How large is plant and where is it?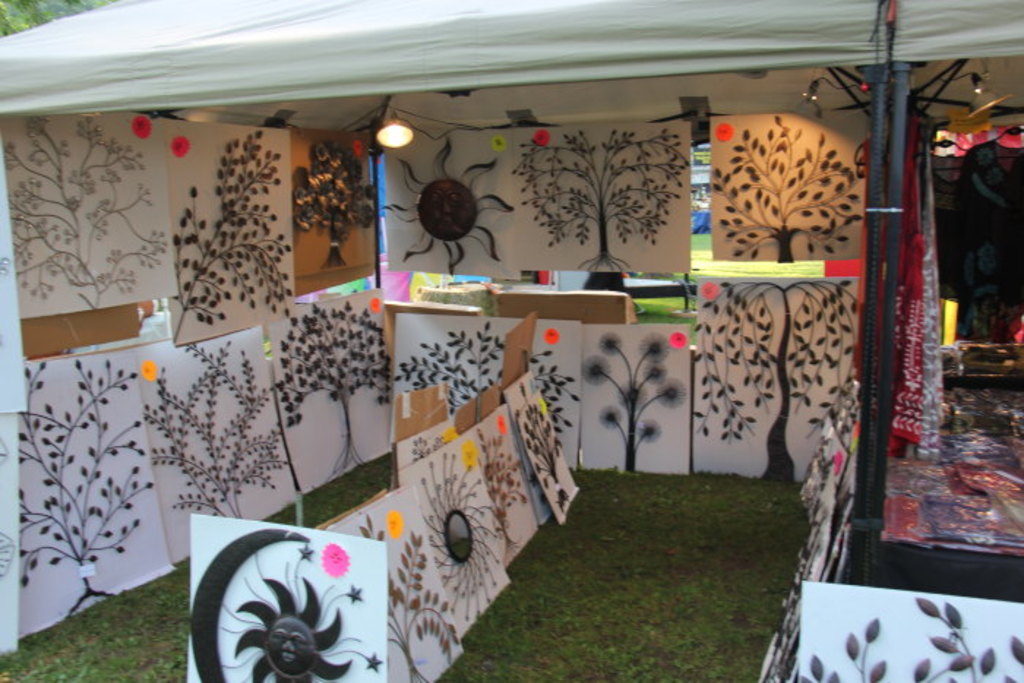
Bounding box: 32,344,162,617.
